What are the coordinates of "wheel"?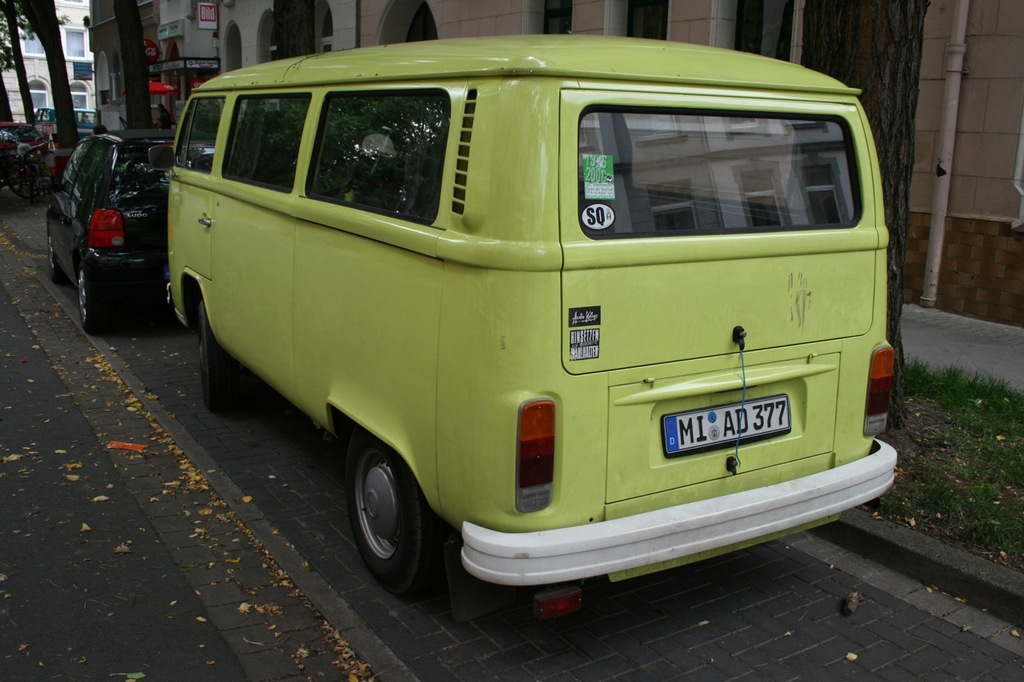
47/232/66/282.
